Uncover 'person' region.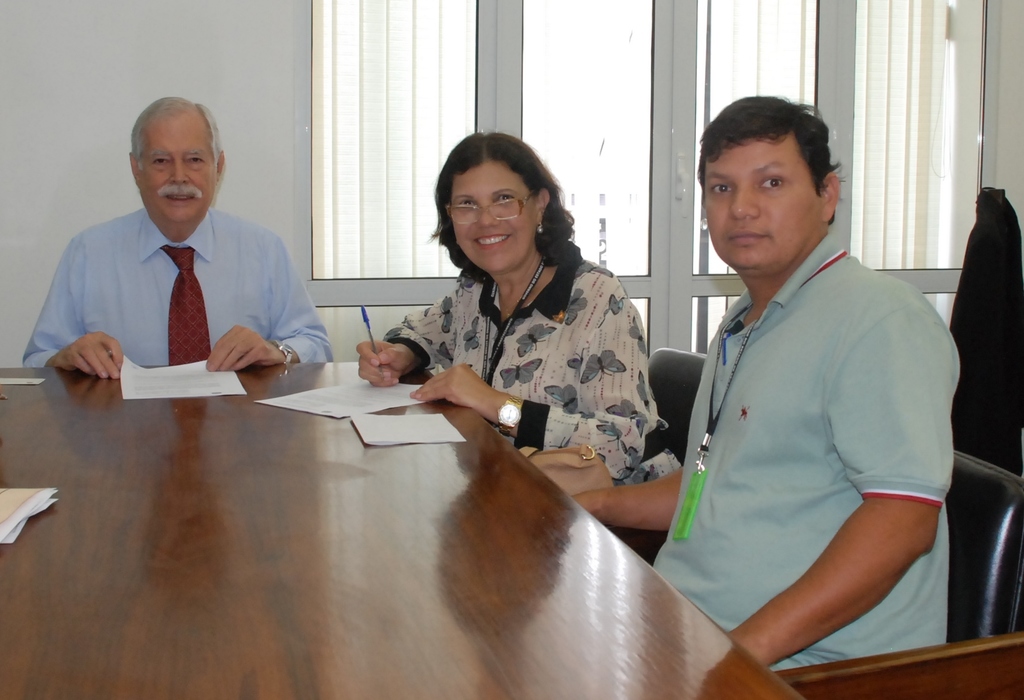
Uncovered: crop(933, 187, 1021, 467).
